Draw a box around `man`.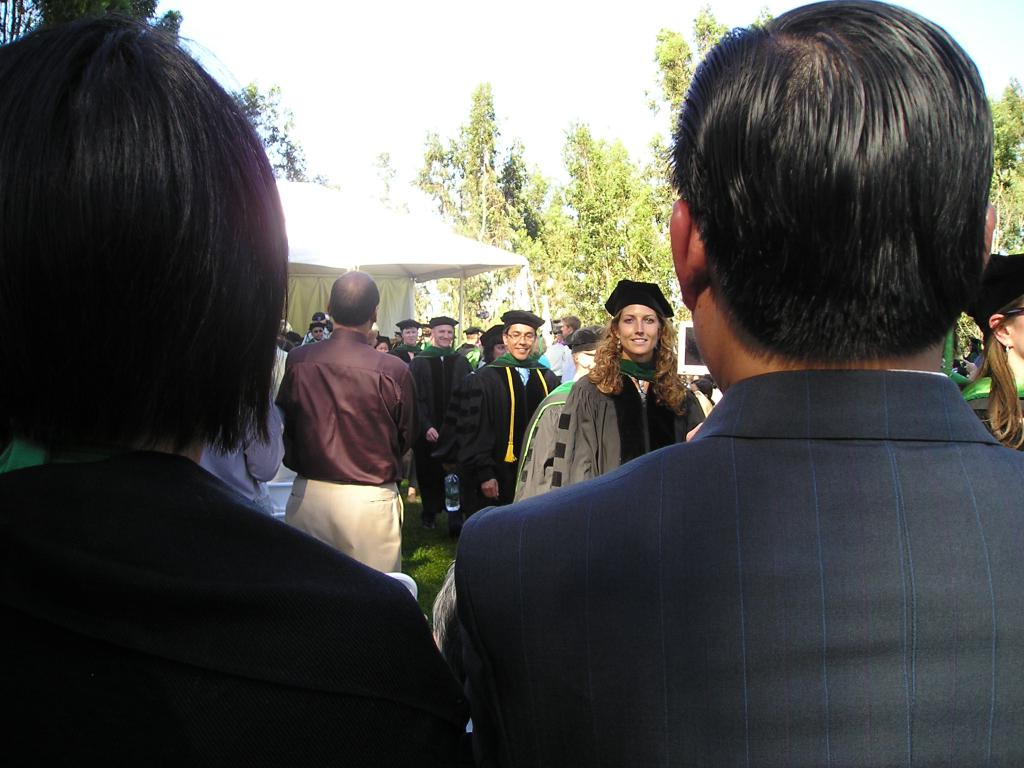
<box>273,268,421,572</box>.
